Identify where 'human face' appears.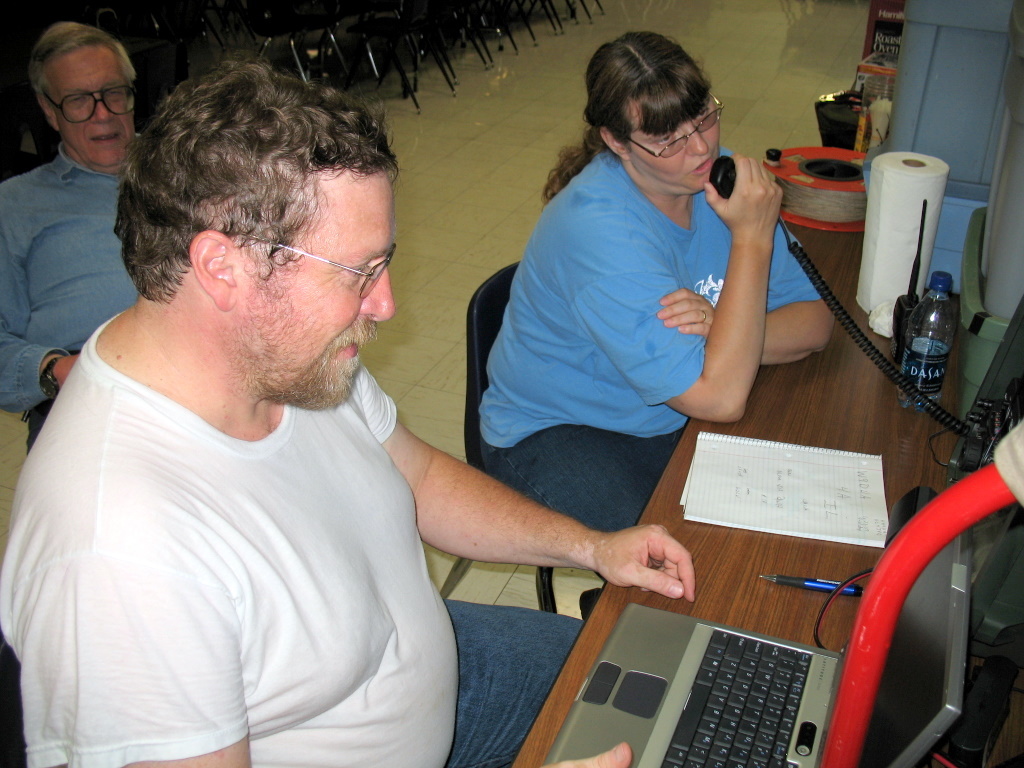
Appears at left=242, top=169, right=396, bottom=408.
